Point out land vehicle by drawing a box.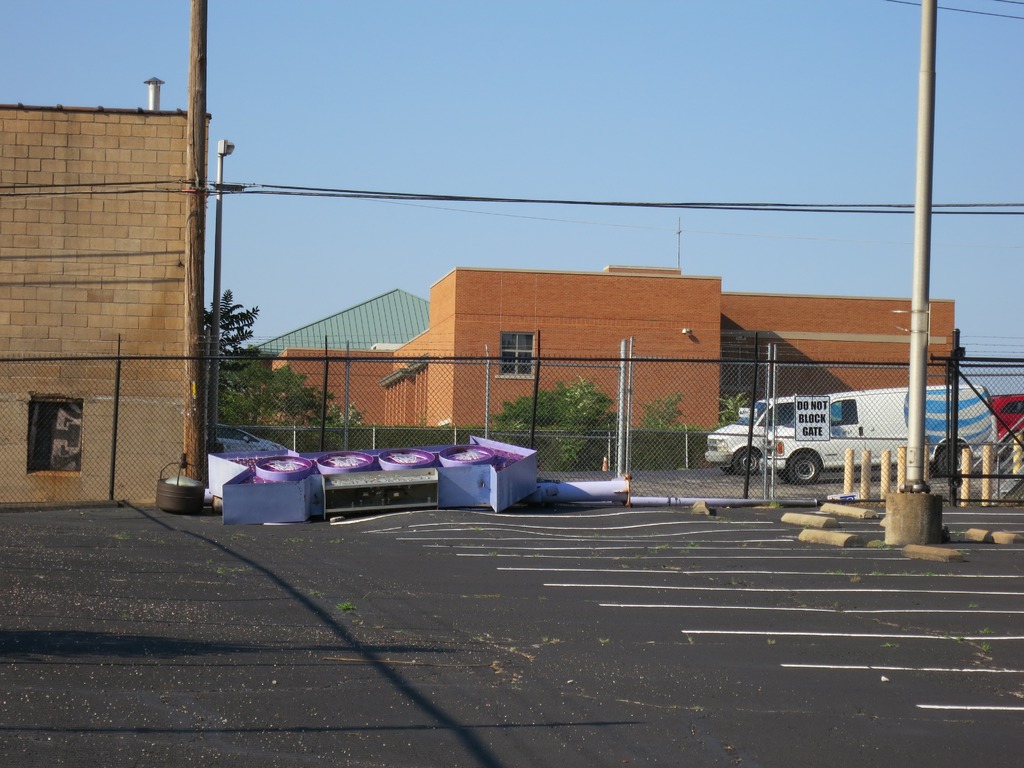
705,396,778,477.
